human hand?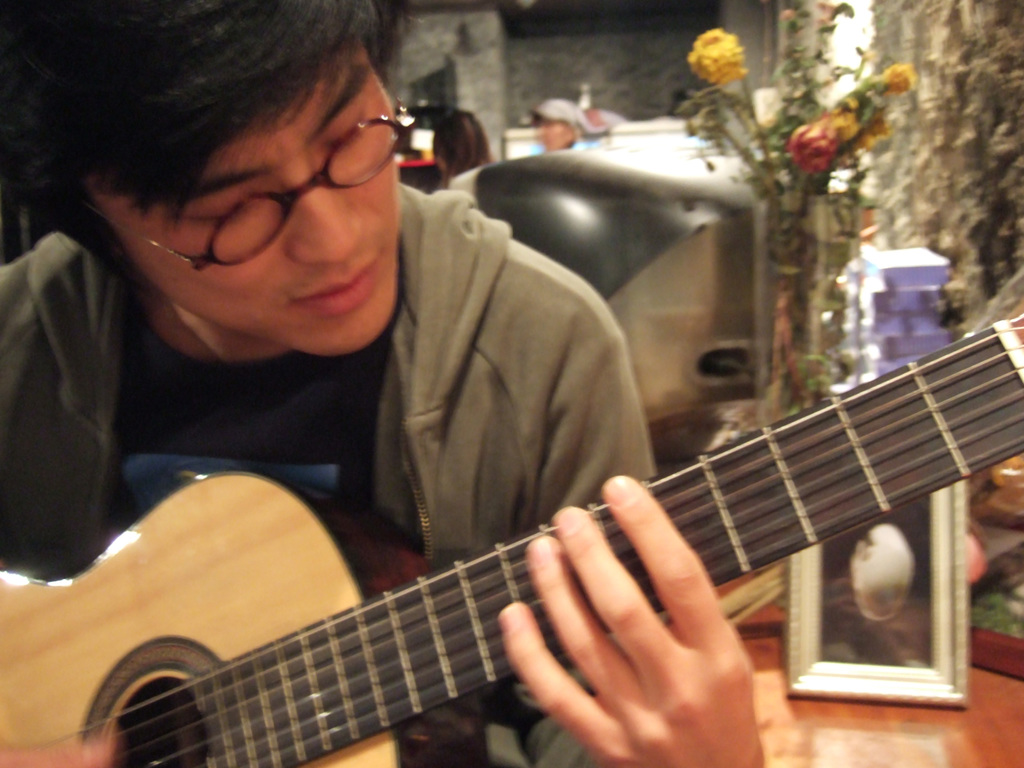
bbox(488, 501, 811, 748)
